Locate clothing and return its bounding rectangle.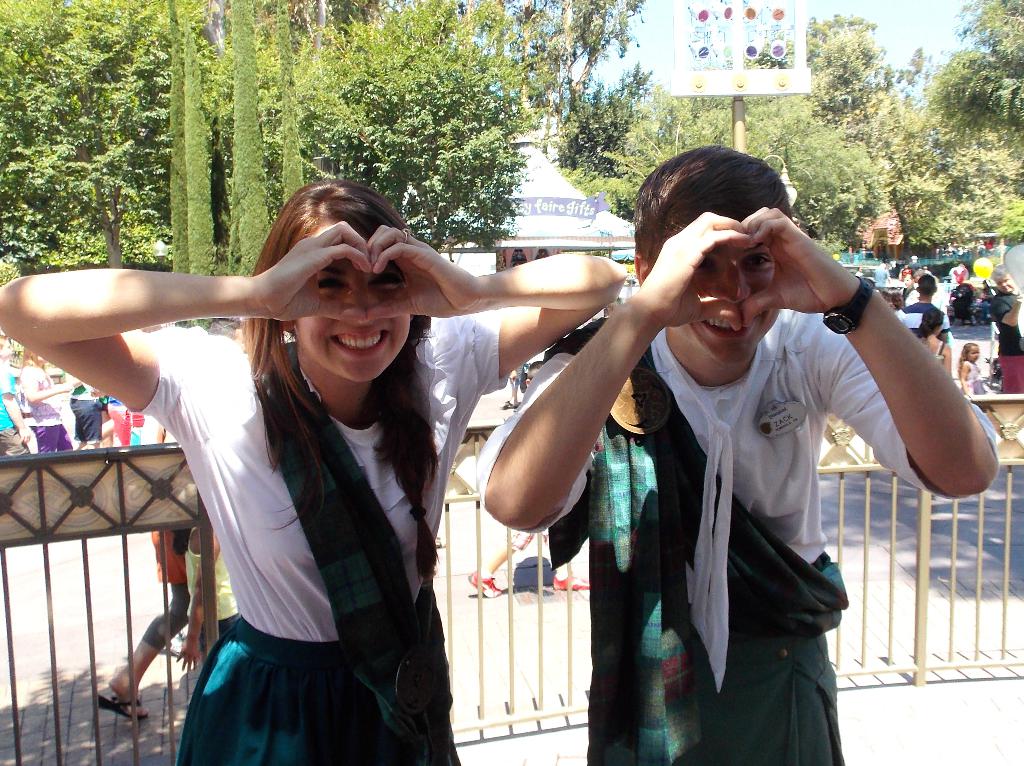
locate(0, 380, 30, 454).
